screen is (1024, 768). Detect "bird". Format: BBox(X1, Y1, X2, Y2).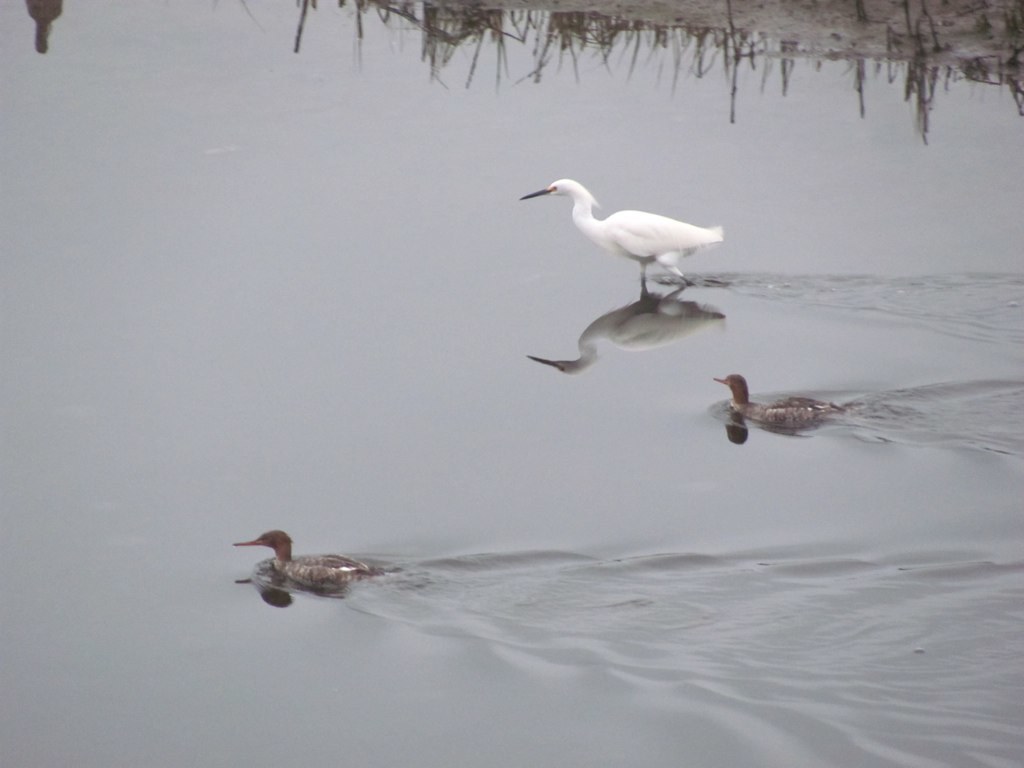
BBox(713, 371, 843, 428).
